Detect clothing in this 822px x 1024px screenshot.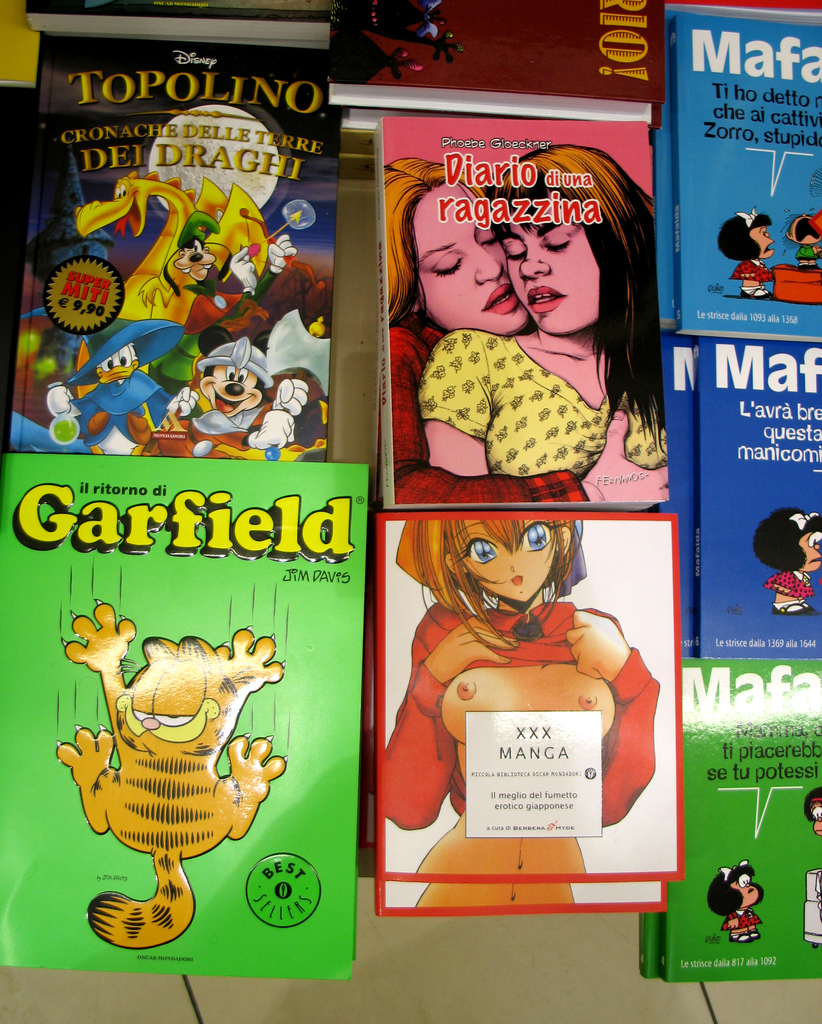
Detection: [721, 910, 764, 931].
